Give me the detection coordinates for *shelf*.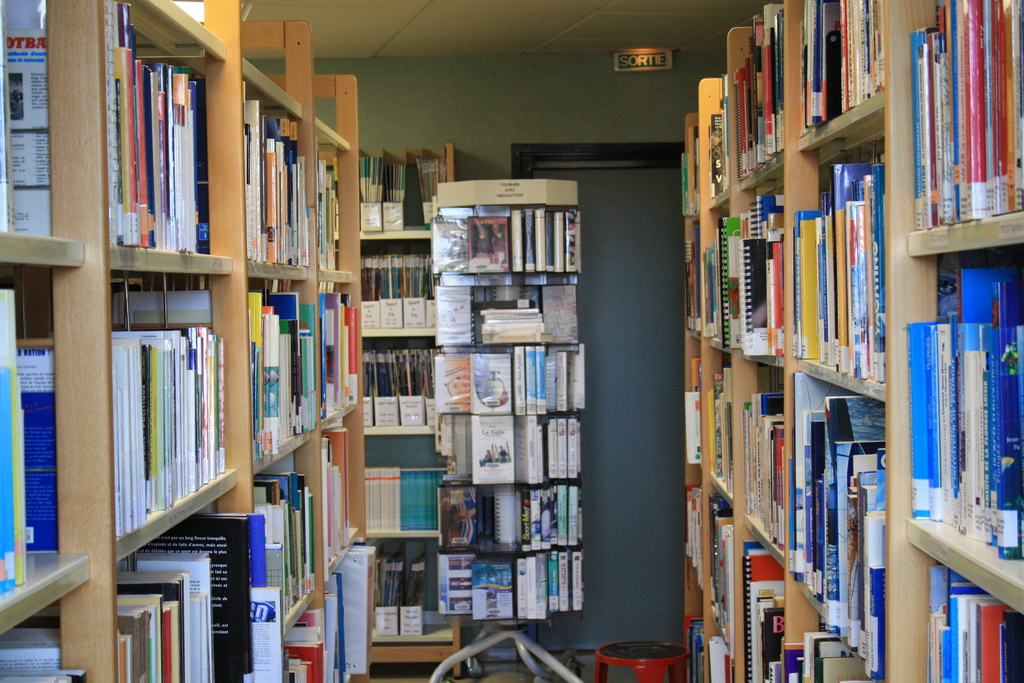
region(312, 415, 370, 607).
